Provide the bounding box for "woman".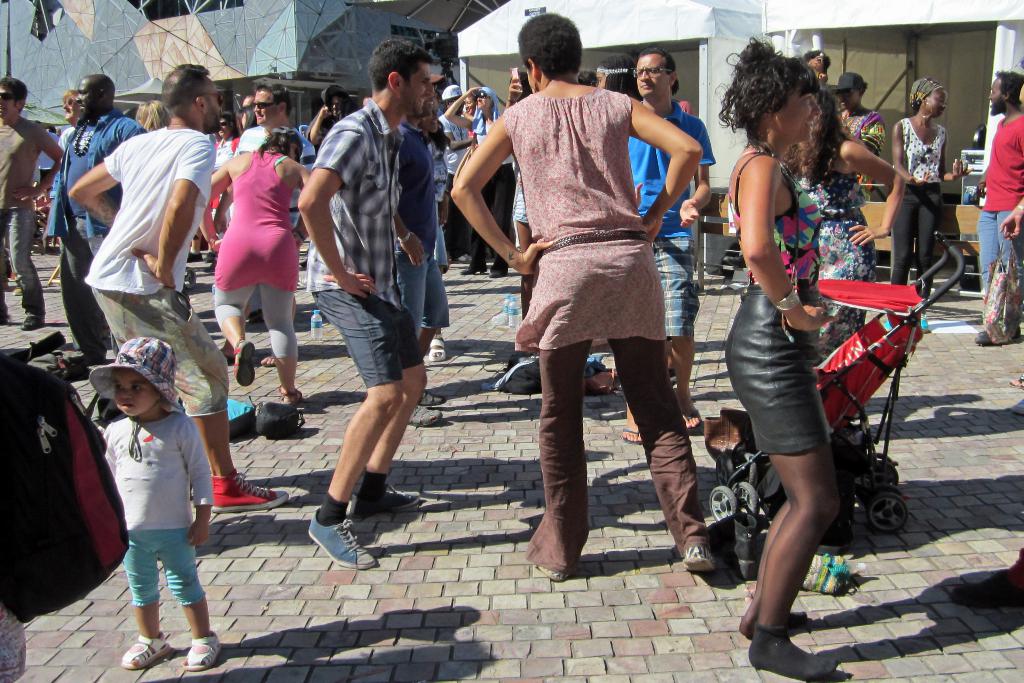
[480,37,715,547].
